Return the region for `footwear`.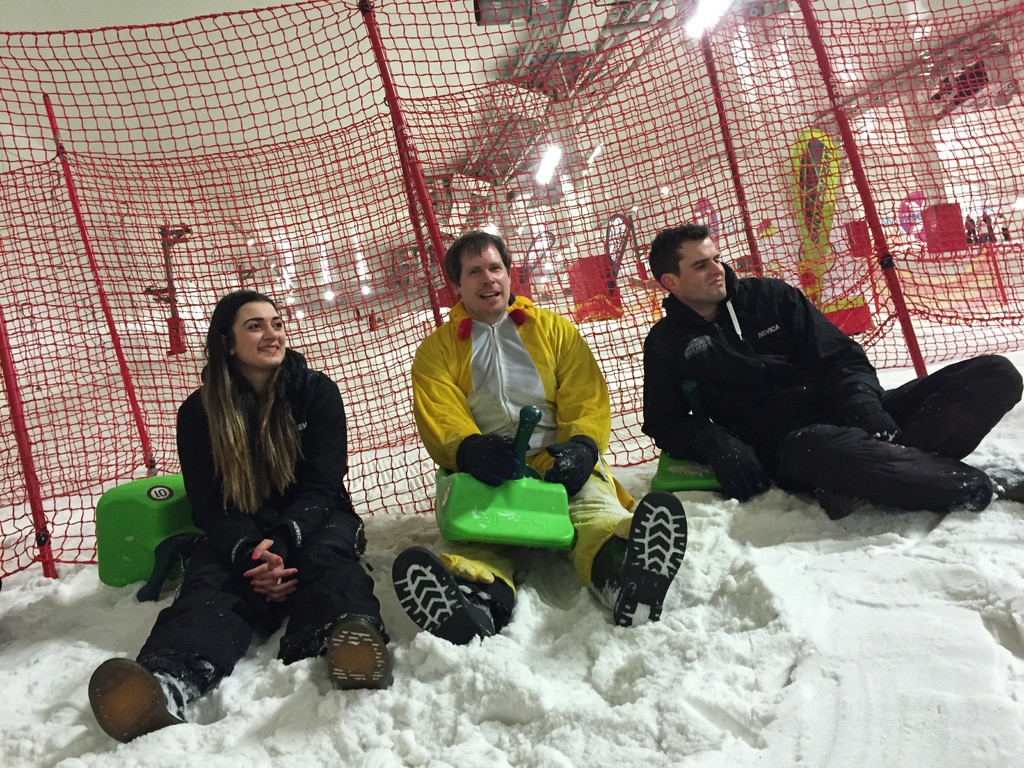
84,650,201,754.
